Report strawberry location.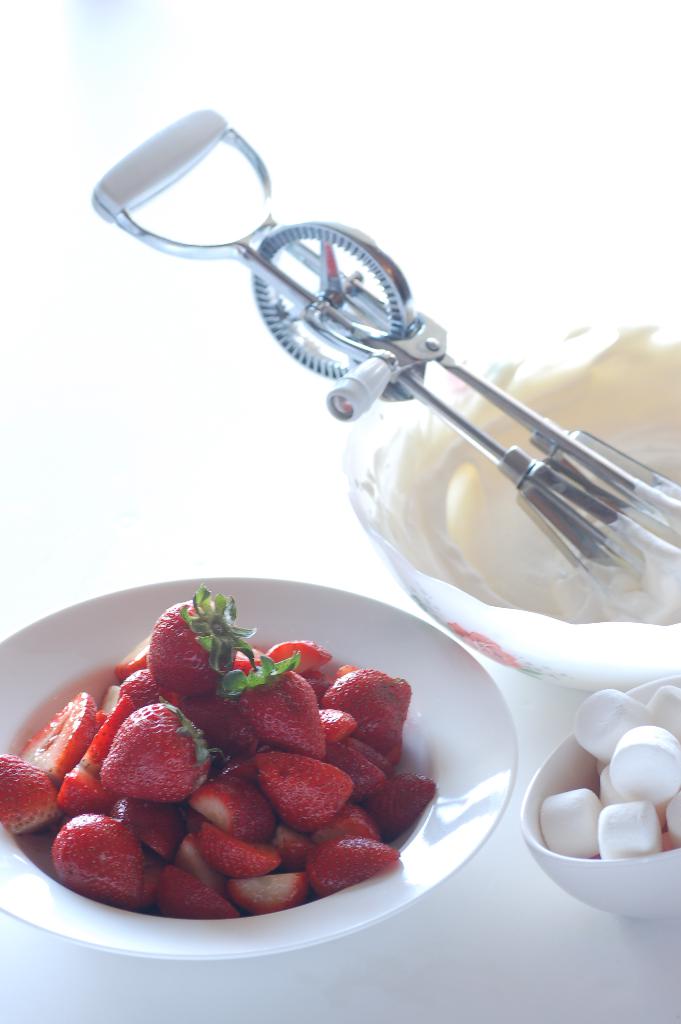
Report: {"left": 327, "top": 748, "right": 381, "bottom": 808}.
